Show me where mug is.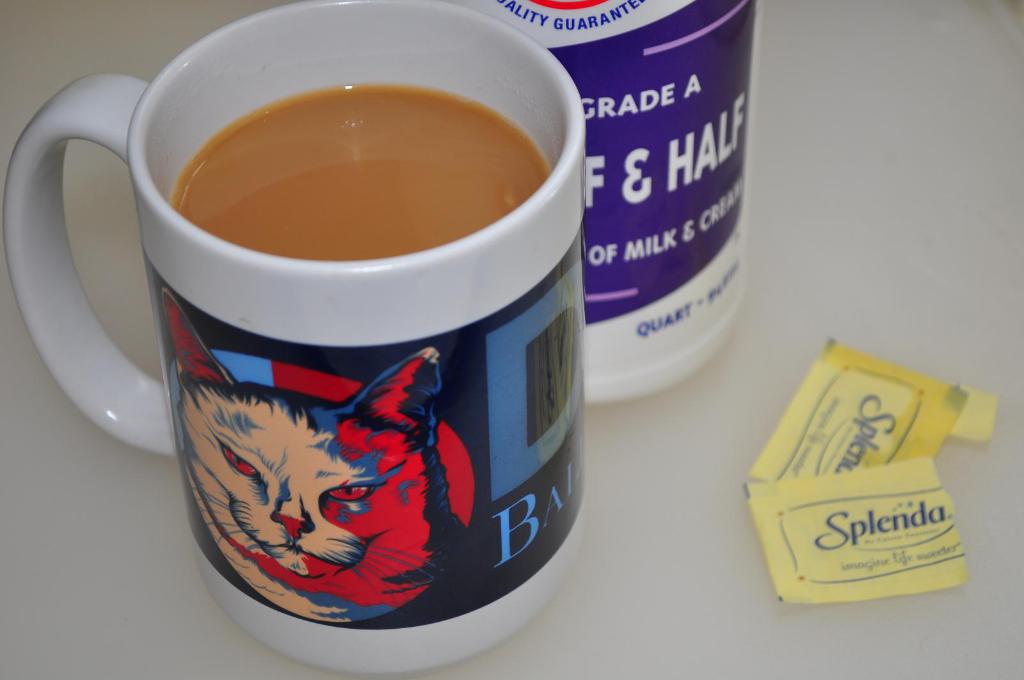
mug is at Rect(4, 0, 589, 670).
